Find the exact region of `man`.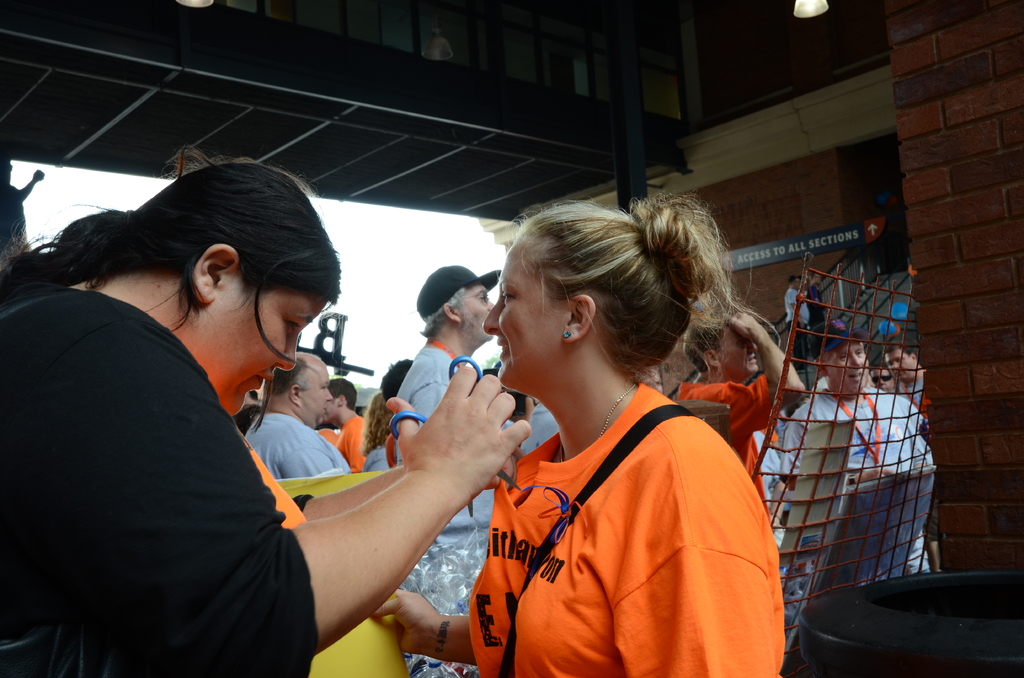
Exact region: {"x1": 238, "y1": 350, "x2": 352, "y2": 475}.
